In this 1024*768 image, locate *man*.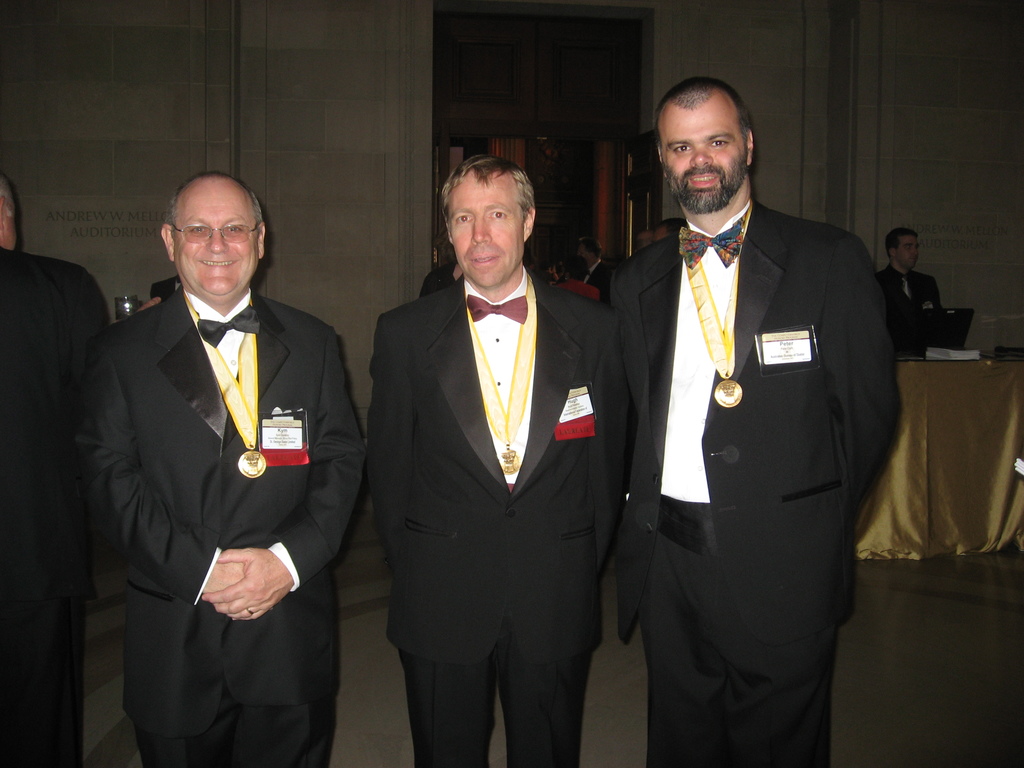
Bounding box: bbox=(636, 230, 659, 252).
